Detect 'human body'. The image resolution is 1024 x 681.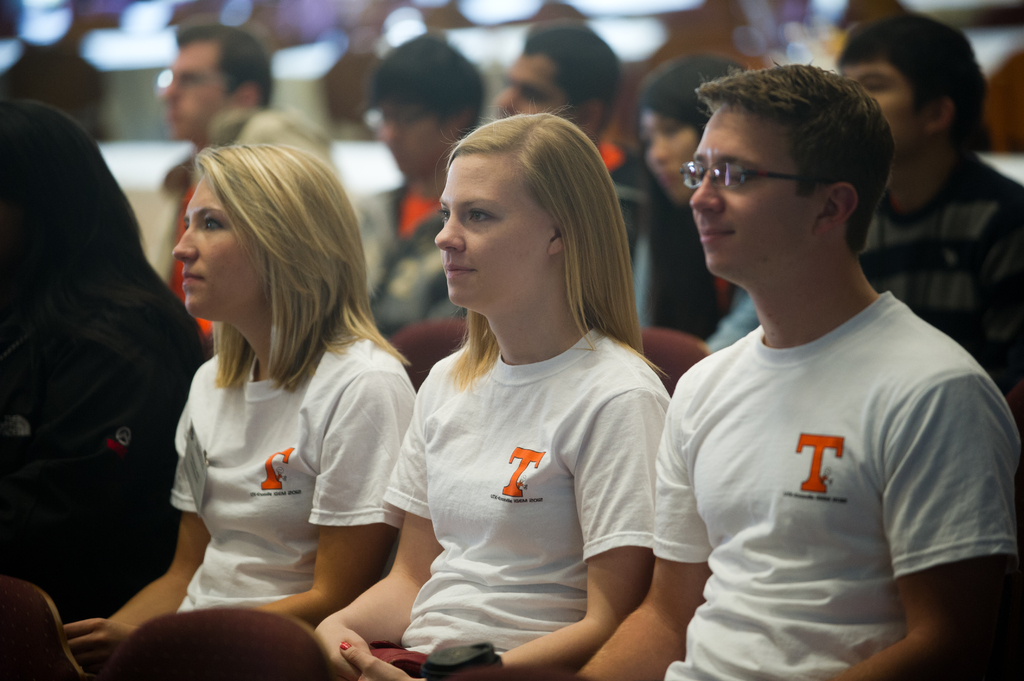
bbox=[657, 60, 1018, 680].
